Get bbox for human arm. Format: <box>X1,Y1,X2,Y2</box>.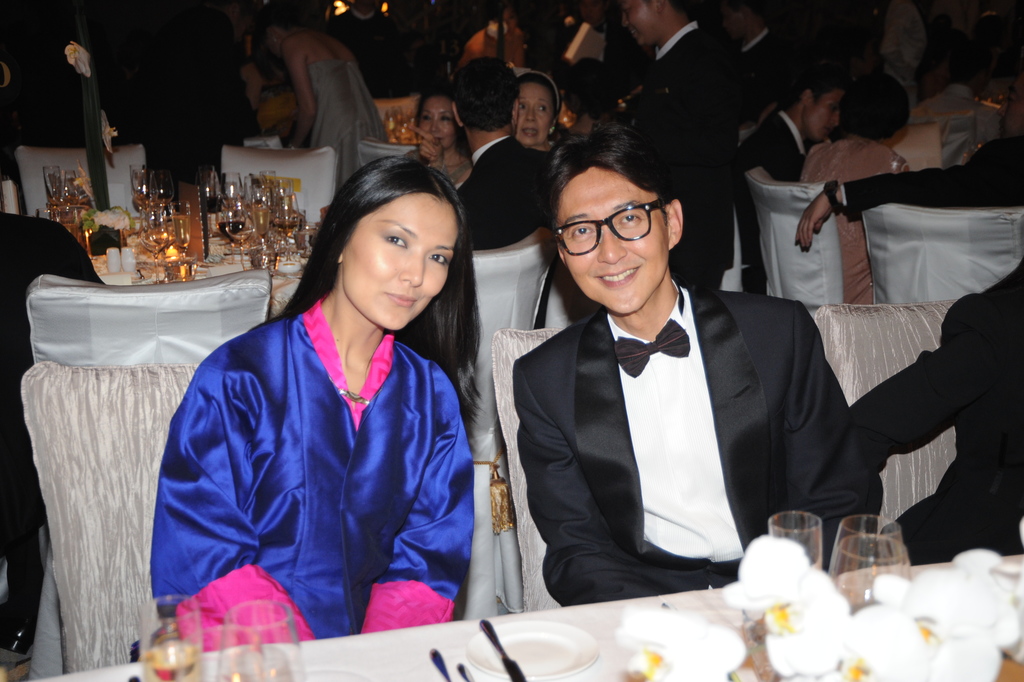
<box>145,358,324,663</box>.
